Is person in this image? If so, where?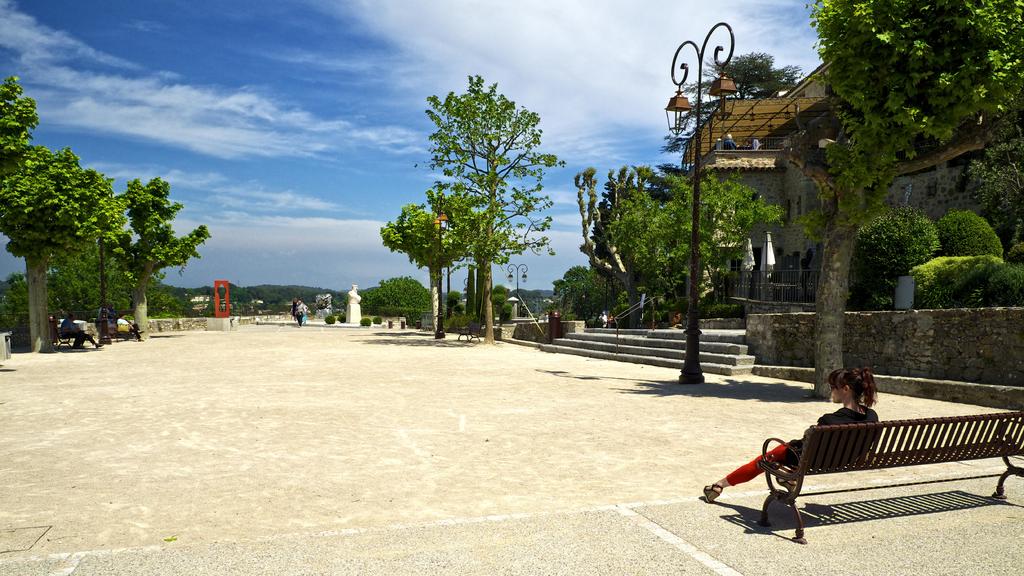
Yes, at detection(703, 366, 877, 498).
